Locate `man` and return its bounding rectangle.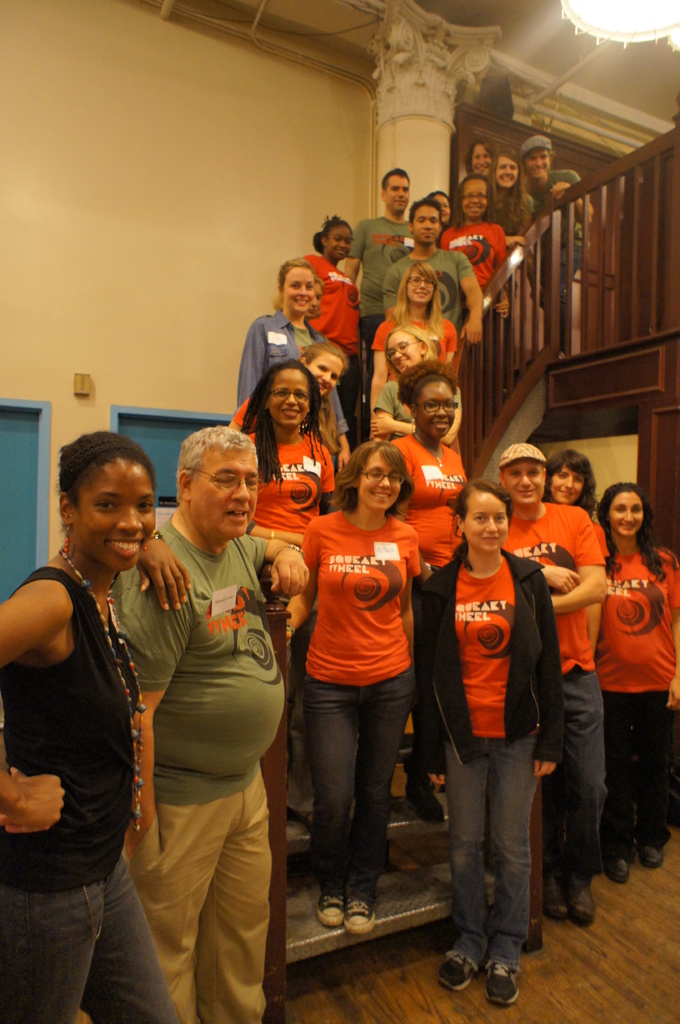
384, 200, 484, 342.
